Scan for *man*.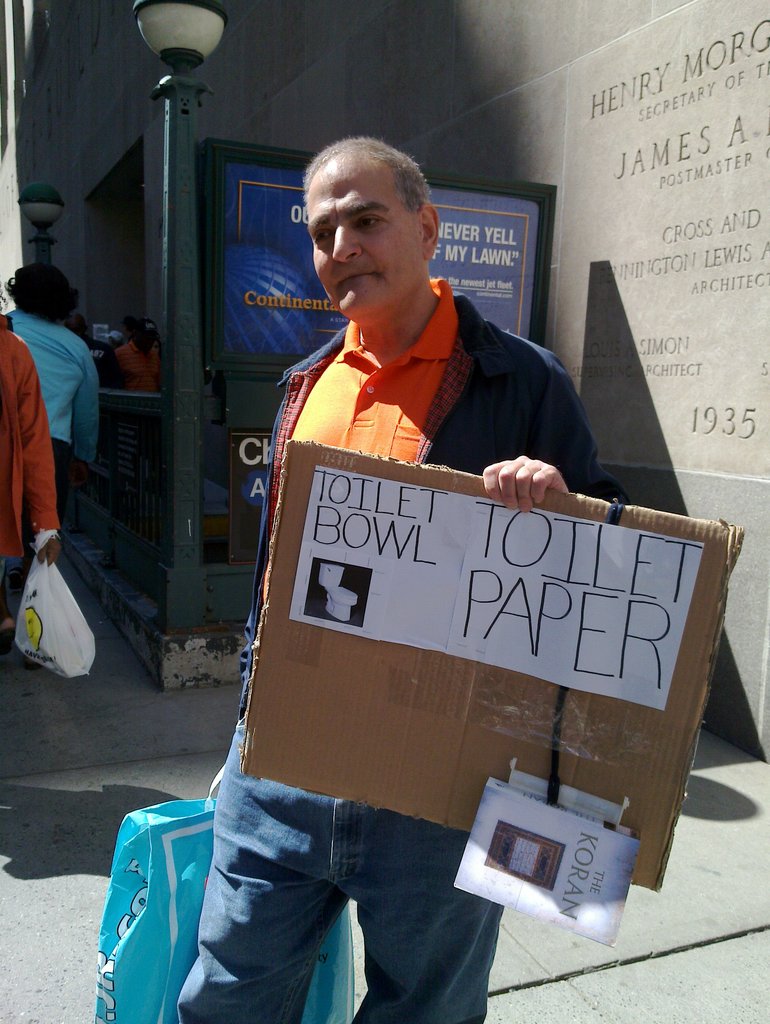
Scan result: <bbox>0, 311, 60, 582</bbox>.
